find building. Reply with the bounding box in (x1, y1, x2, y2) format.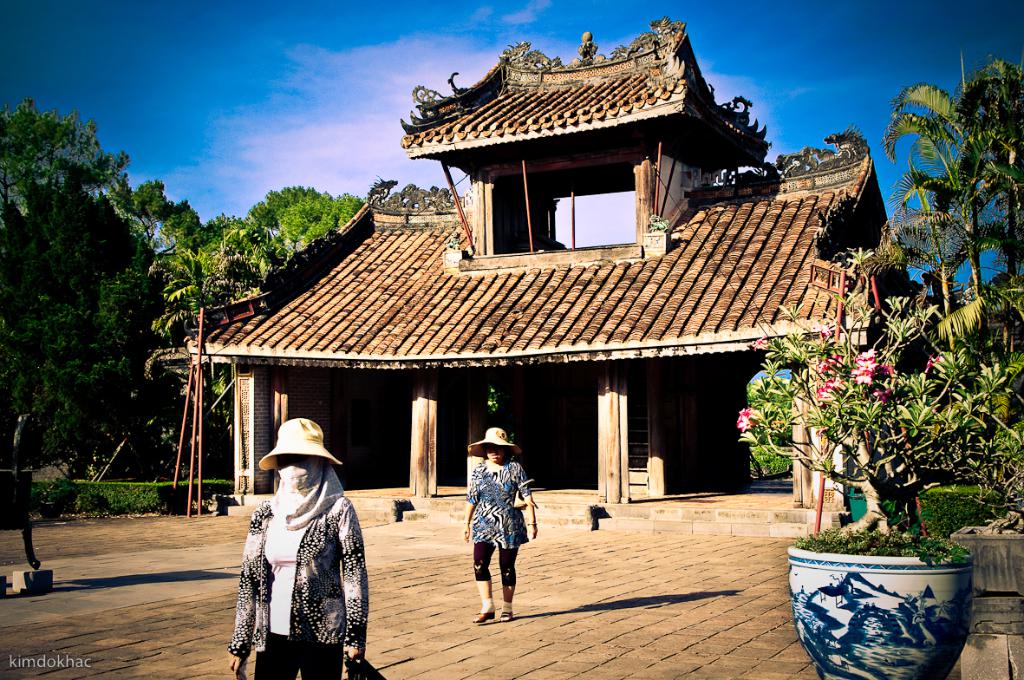
(172, 47, 926, 550).
